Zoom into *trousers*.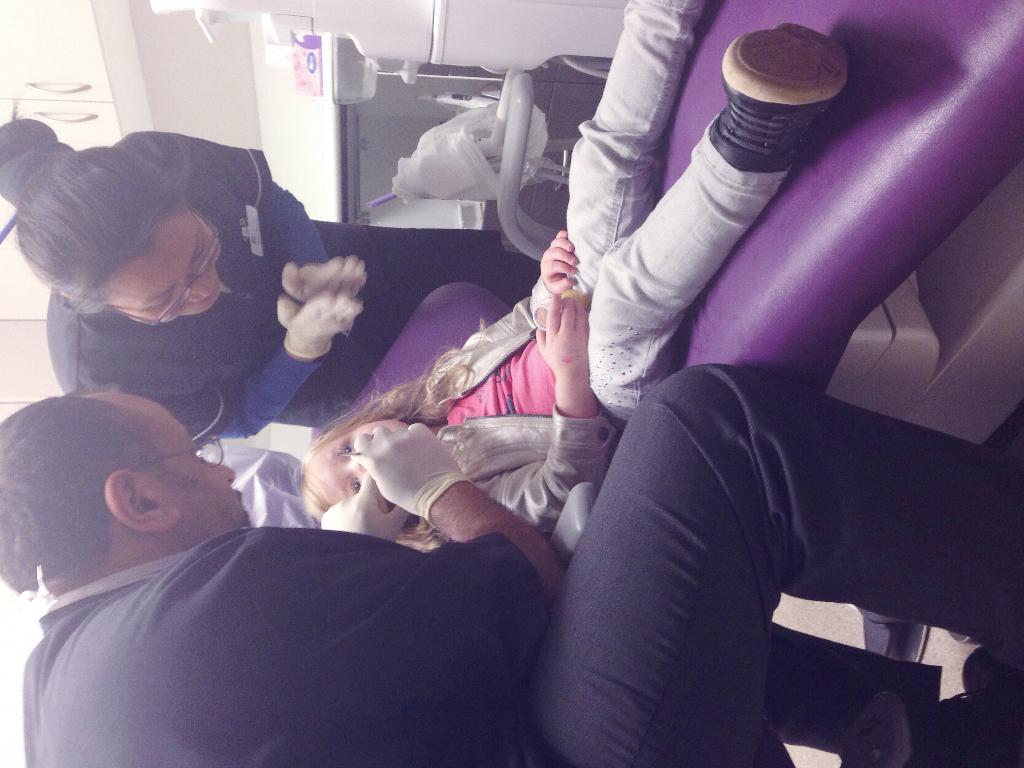
Zoom target: detection(523, 350, 936, 750).
